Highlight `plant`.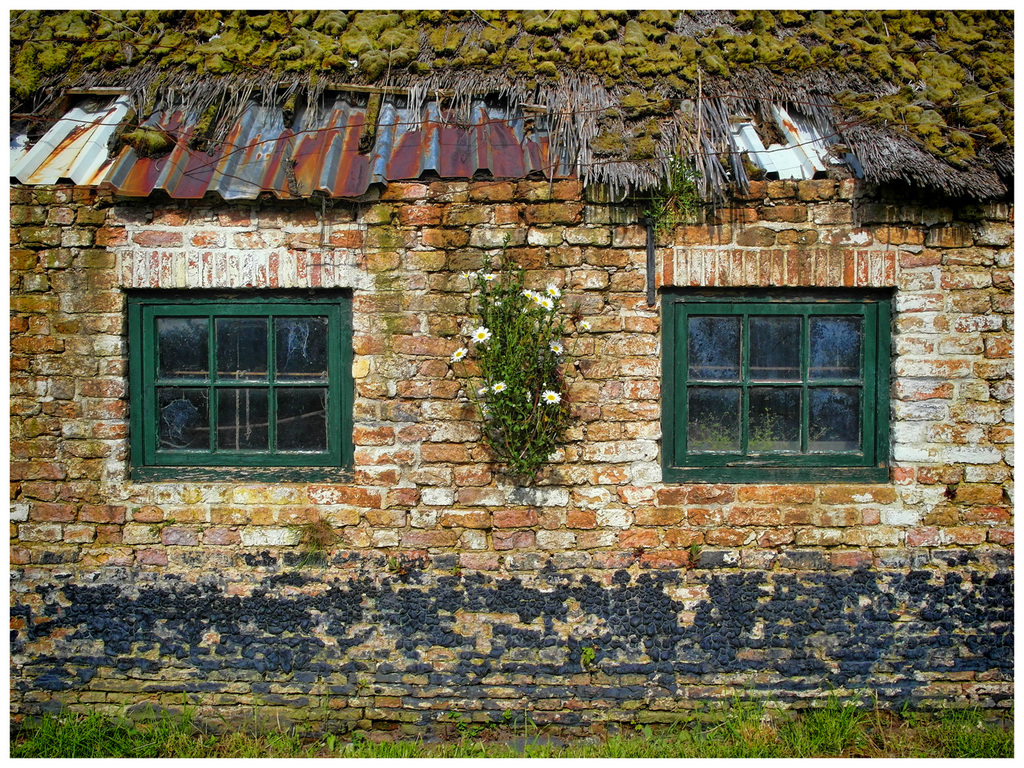
Highlighted region: (460, 252, 582, 484).
